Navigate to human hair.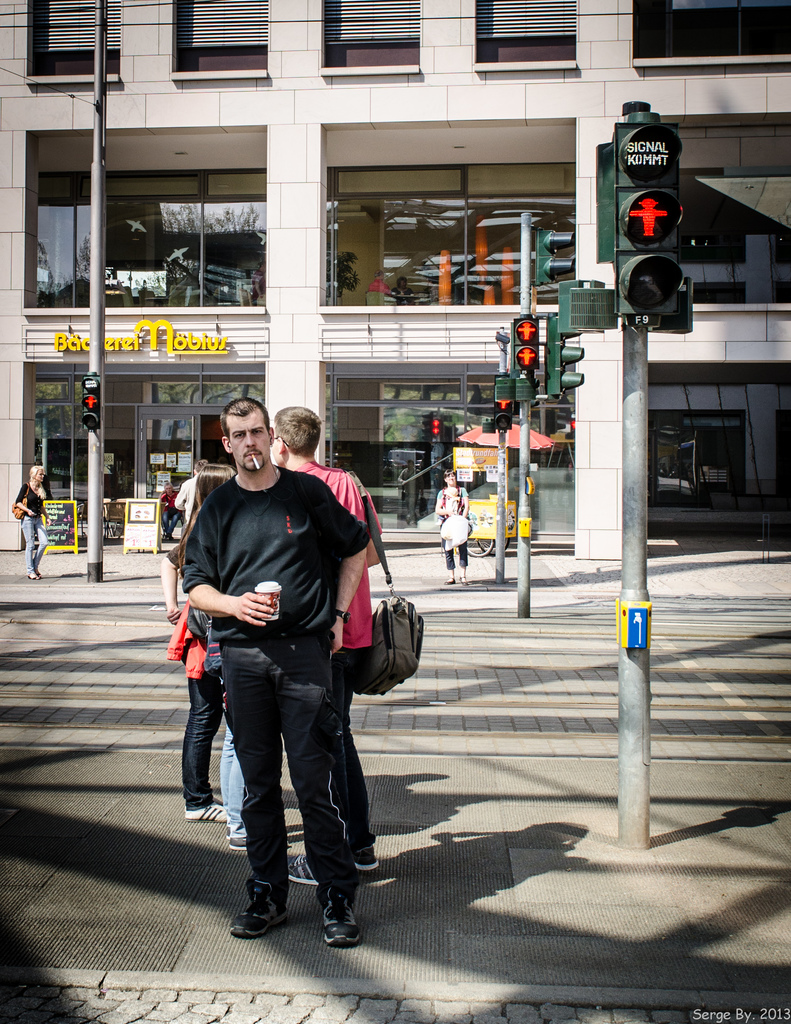
Navigation target: {"left": 277, "top": 396, "right": 330, "bottom": 464}.
